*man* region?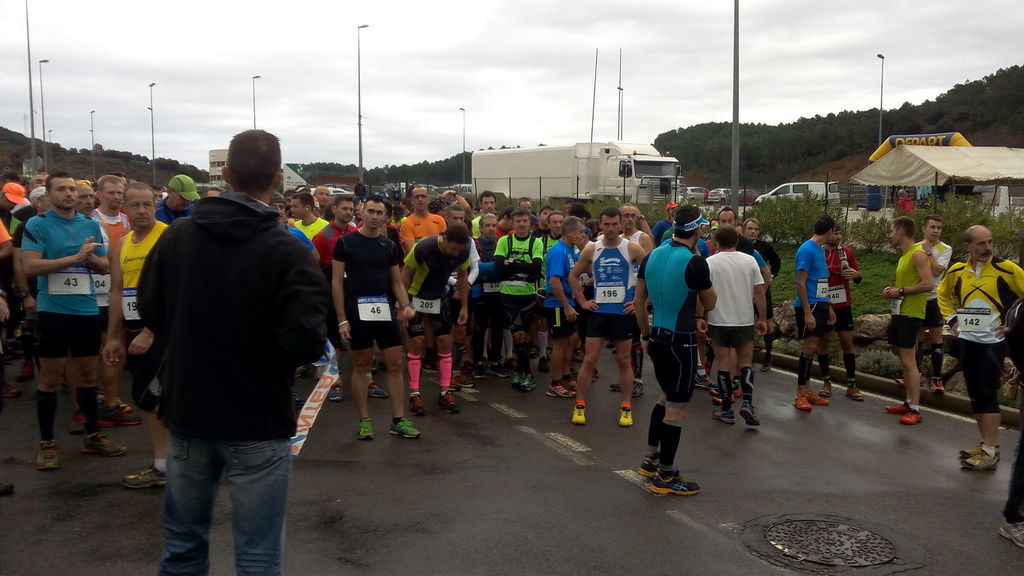
{"left": 718, "top": 204, "right": 737, "bottom": 236}
